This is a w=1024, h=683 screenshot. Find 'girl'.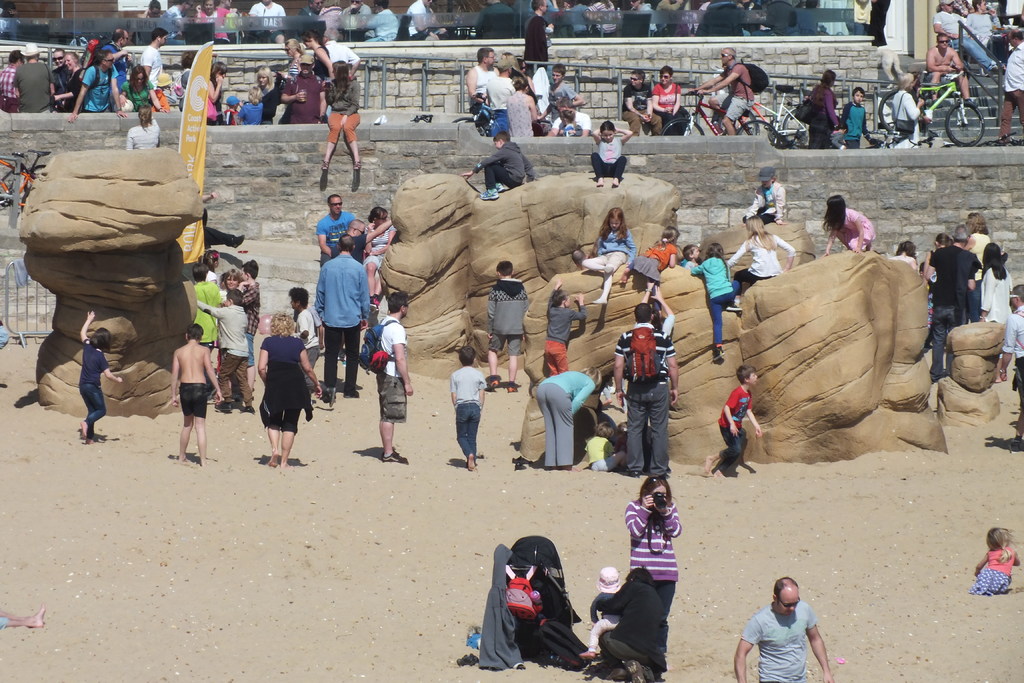
Bounding box: bbox=[367, 198, 407, 298].
